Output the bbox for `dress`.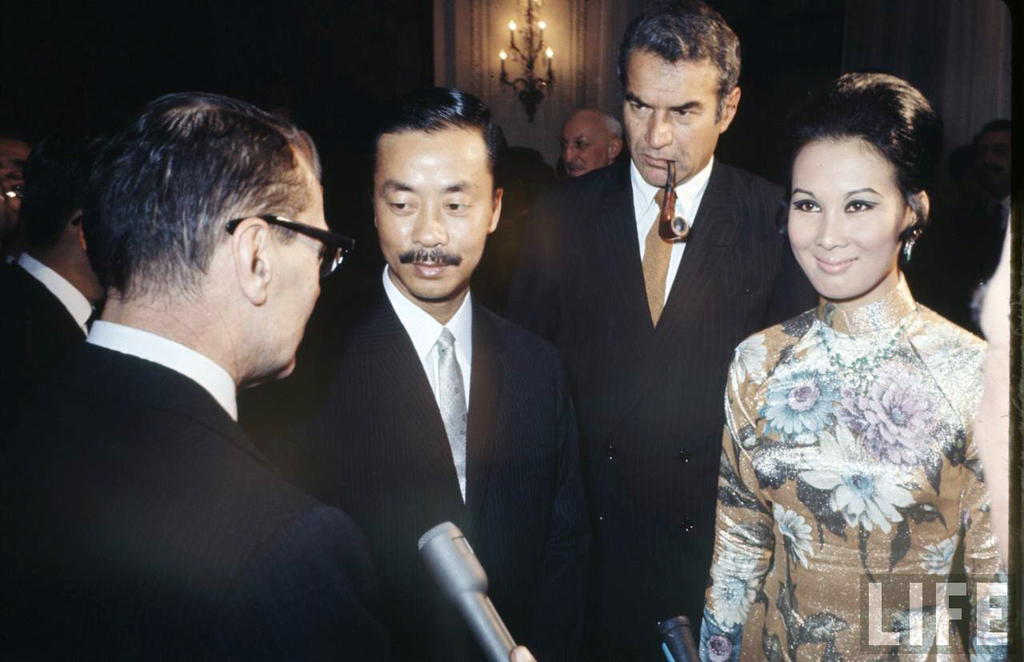
[x1=701, y1=269, x2=1008, y2=661].
